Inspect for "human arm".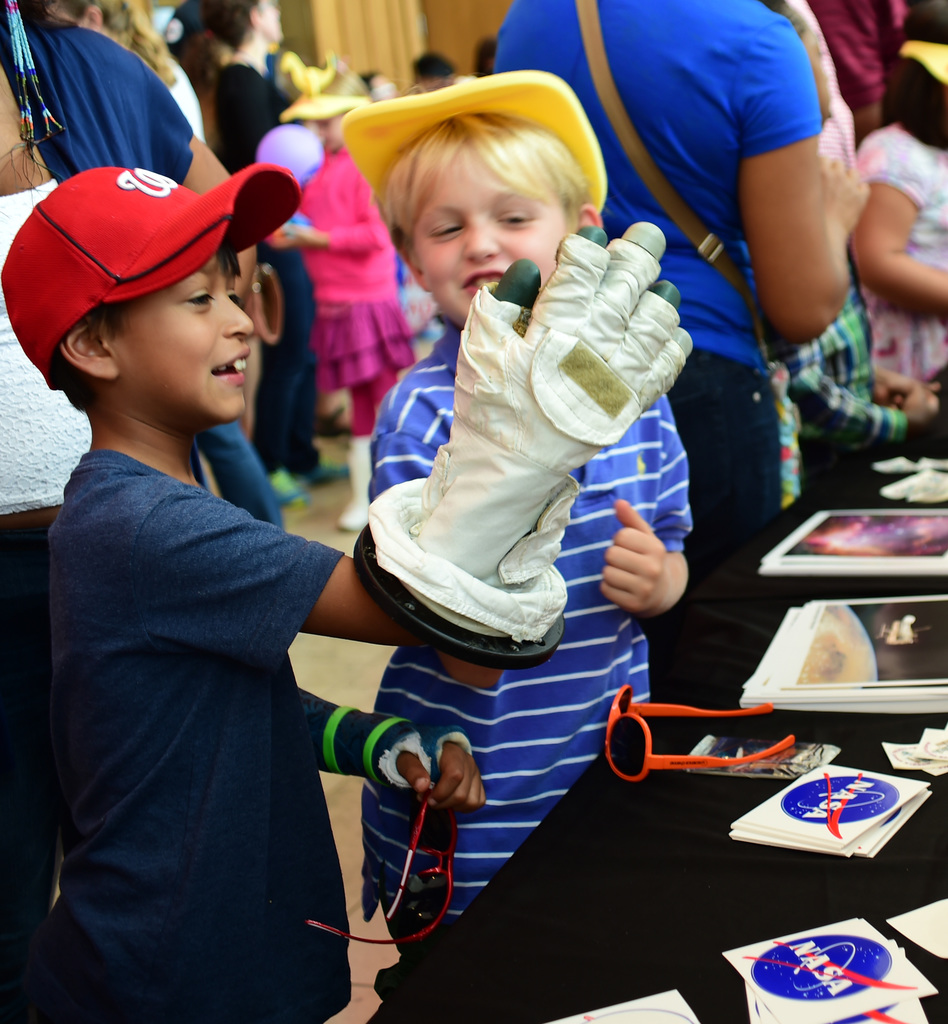
Inspection: bbox(851, 355, 947, 420).
